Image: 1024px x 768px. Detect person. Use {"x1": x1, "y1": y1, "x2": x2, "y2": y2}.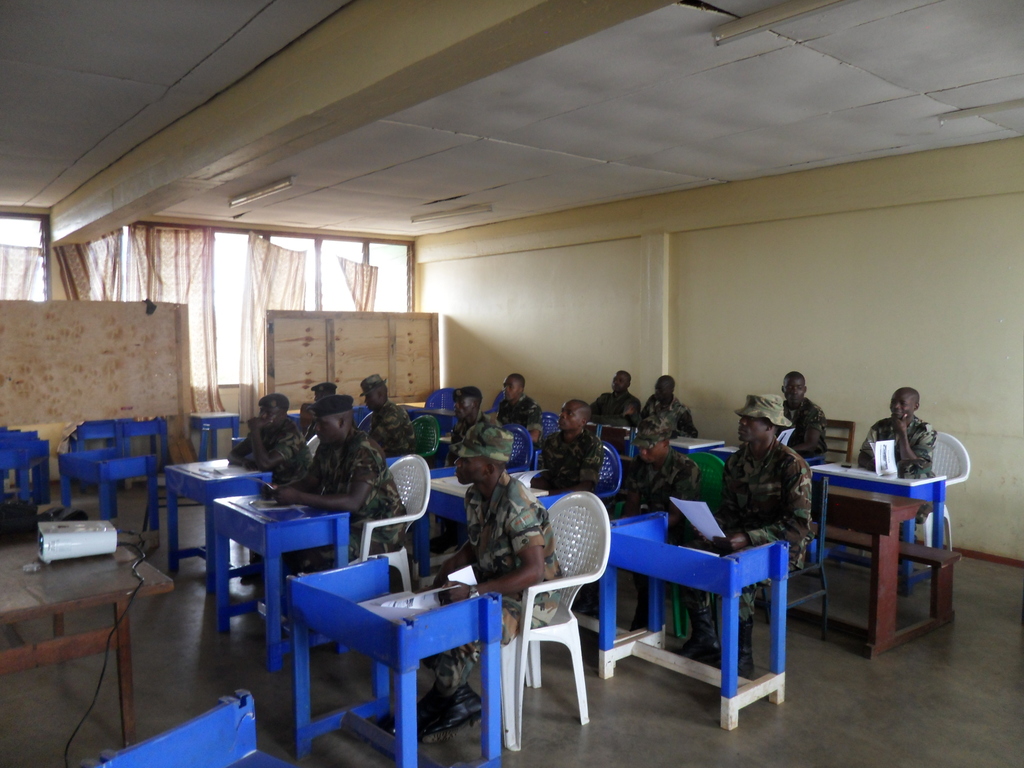
{"x1": 543, "y1": 405, "x2": 609, "y2": 502}.
